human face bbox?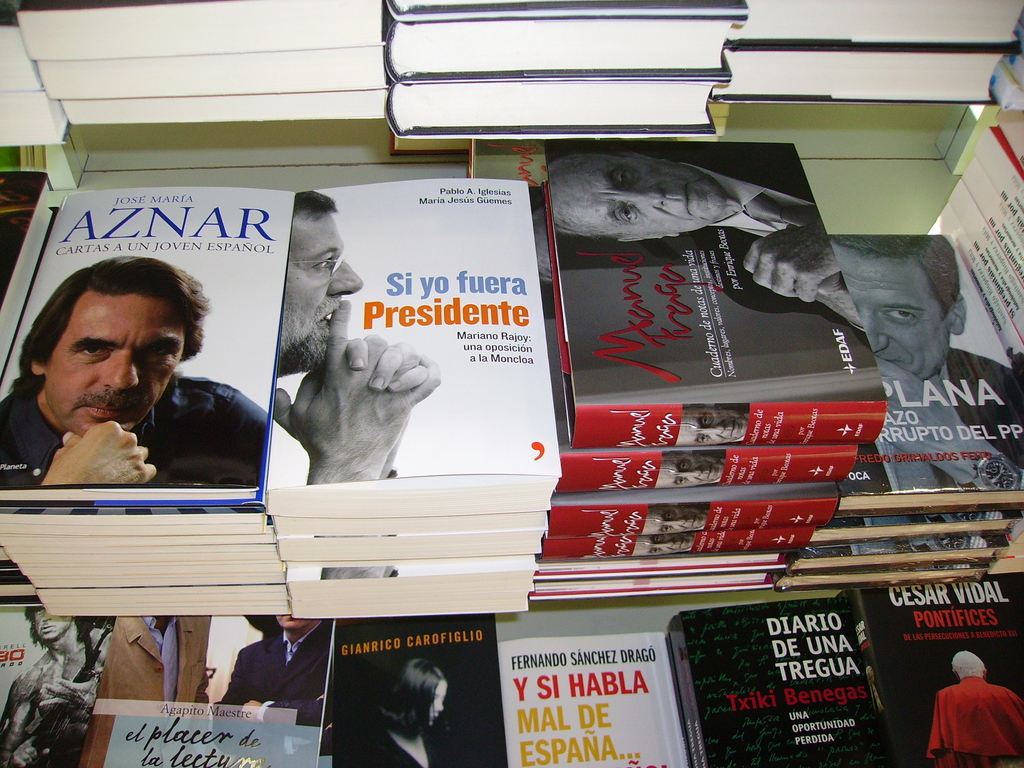
[631, 534, 692, 557]
